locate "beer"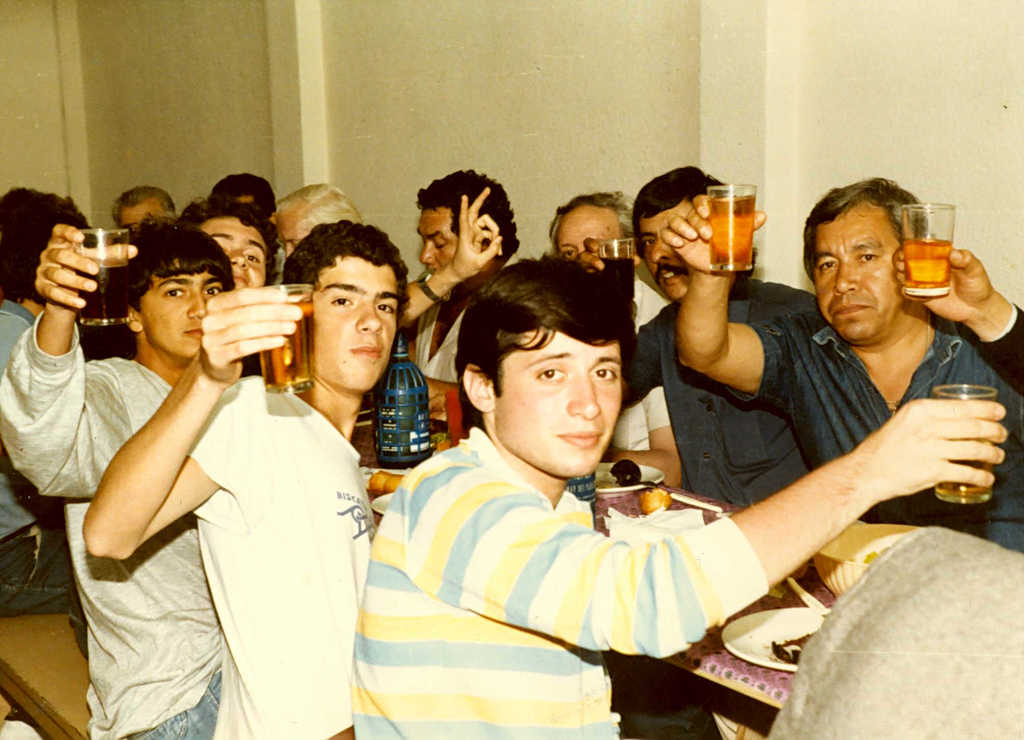
region(931, 404, 991, 506)
